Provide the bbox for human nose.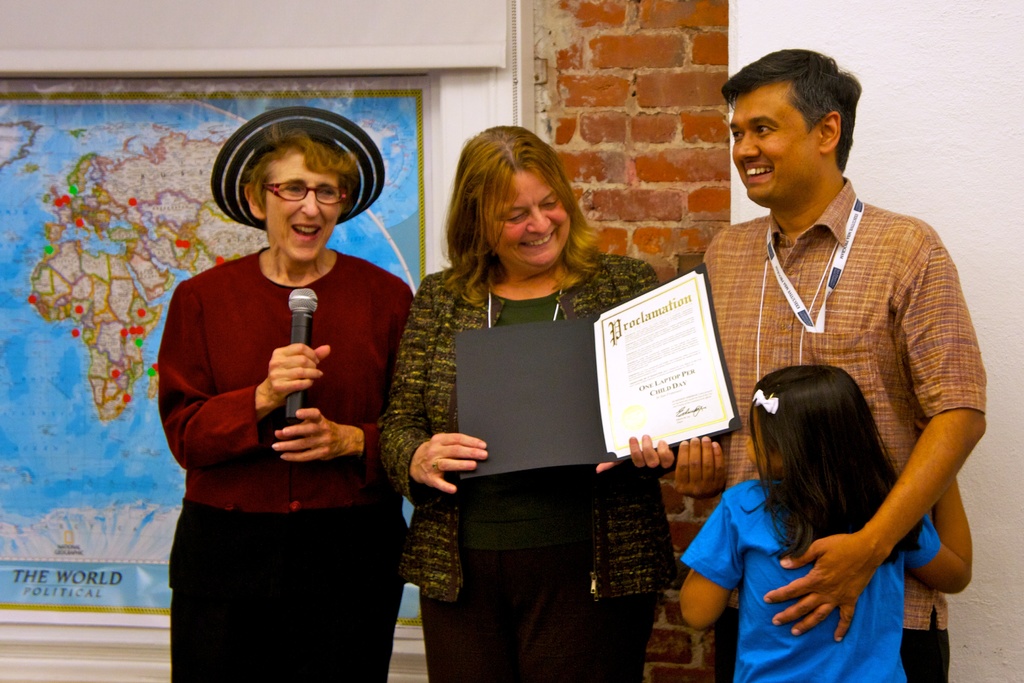
bbox=[736, 129, 764, 157].
